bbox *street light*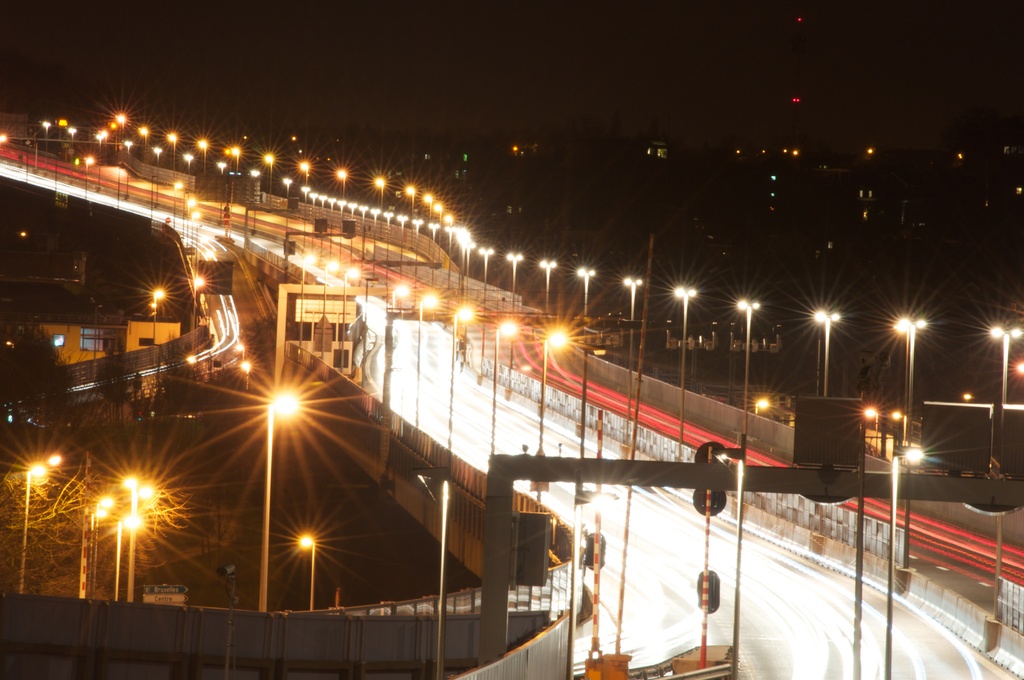
{"left": 481, "top": 245, "right": 496, "bottom": 310}
